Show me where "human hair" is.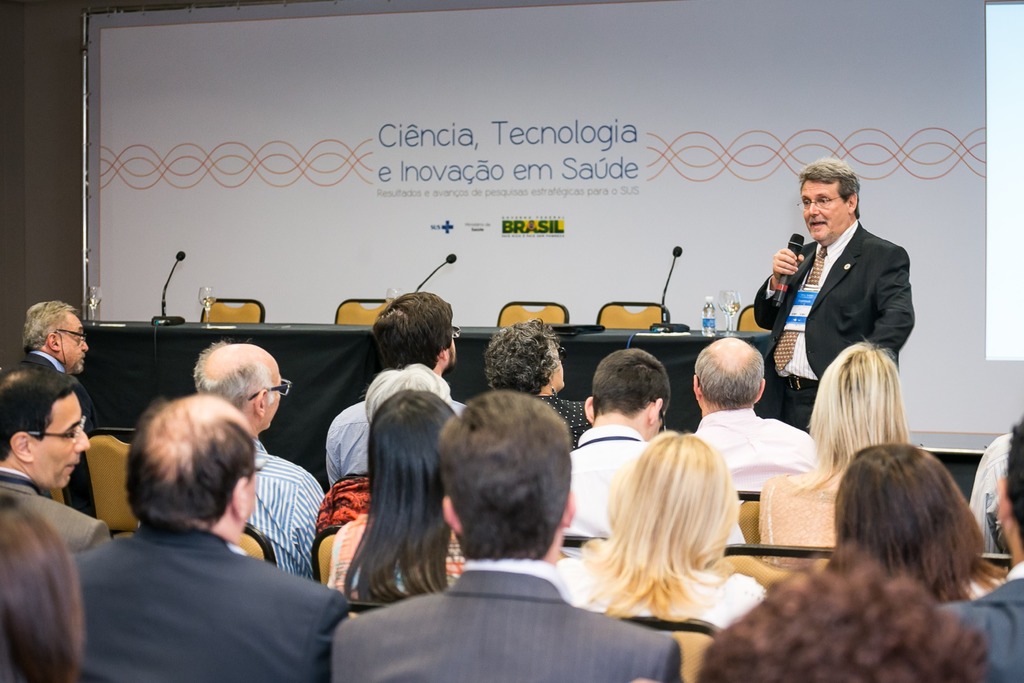
"human hair" is at bbox(0, 504, 85, 682).
